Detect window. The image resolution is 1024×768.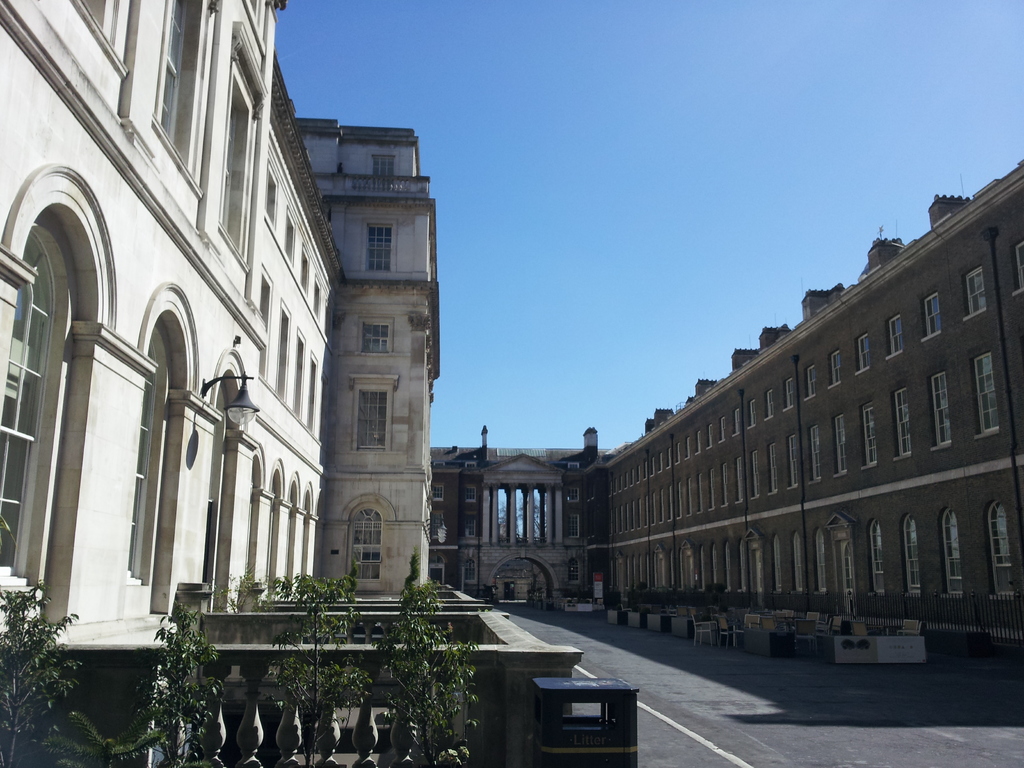
bbox(306, 355, 322, 444).
